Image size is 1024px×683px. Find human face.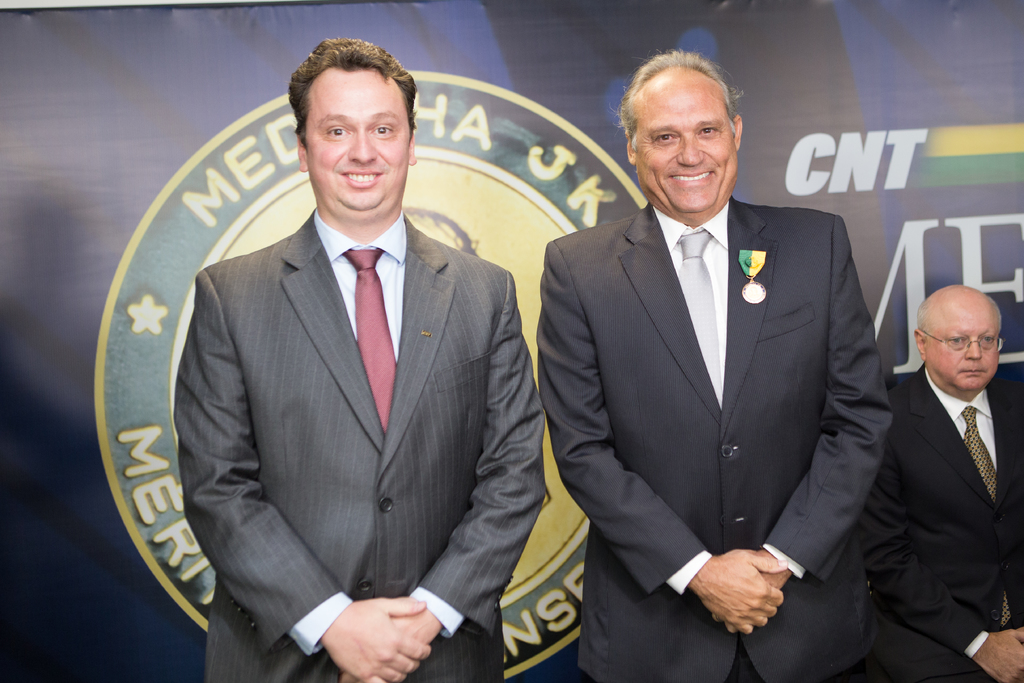
select_region(922, 299, 1001, 395).
